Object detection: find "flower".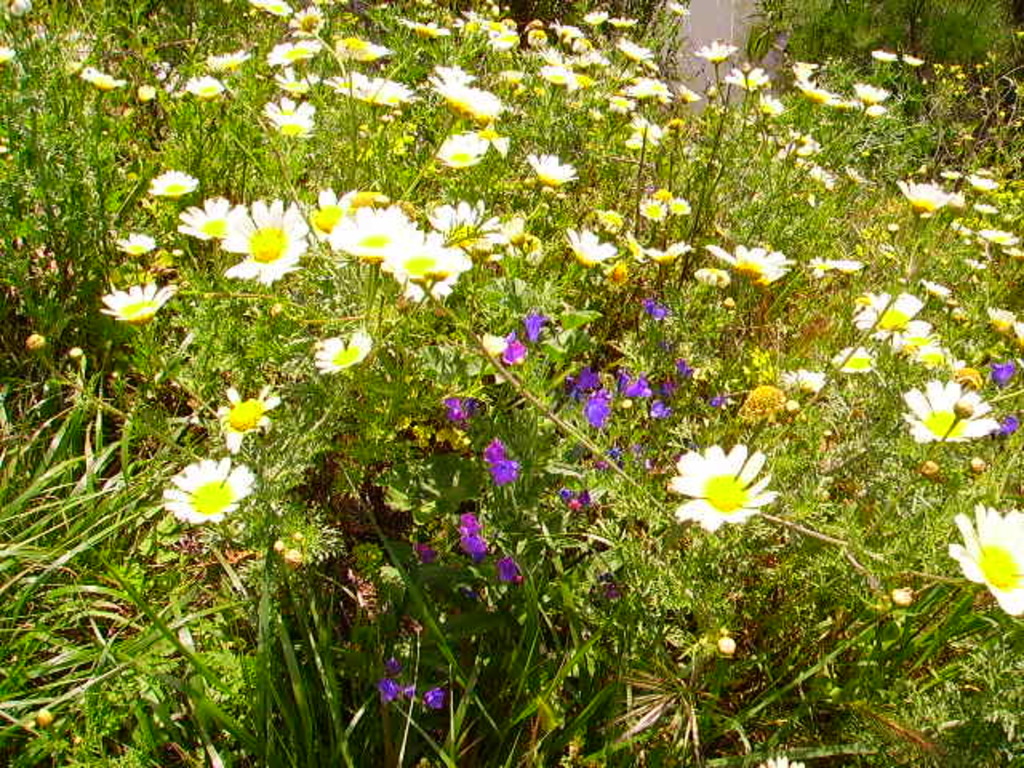
[left=829, top=342, right=877, bottom=373].
